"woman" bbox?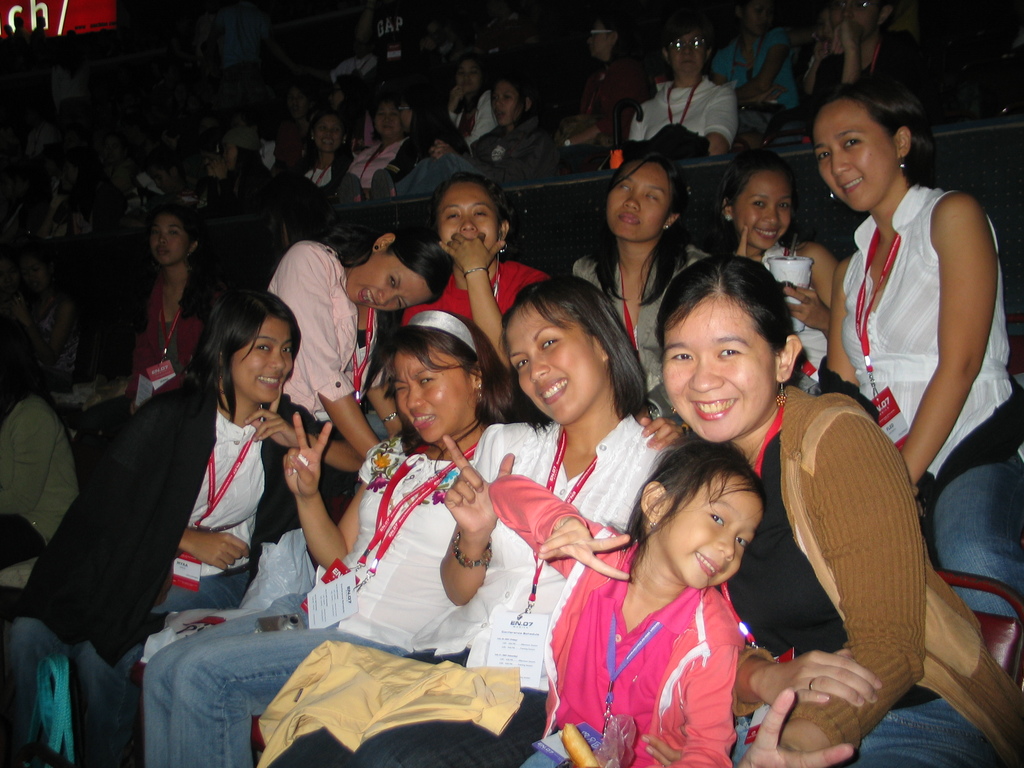
<box>716,150,836,400</box>
